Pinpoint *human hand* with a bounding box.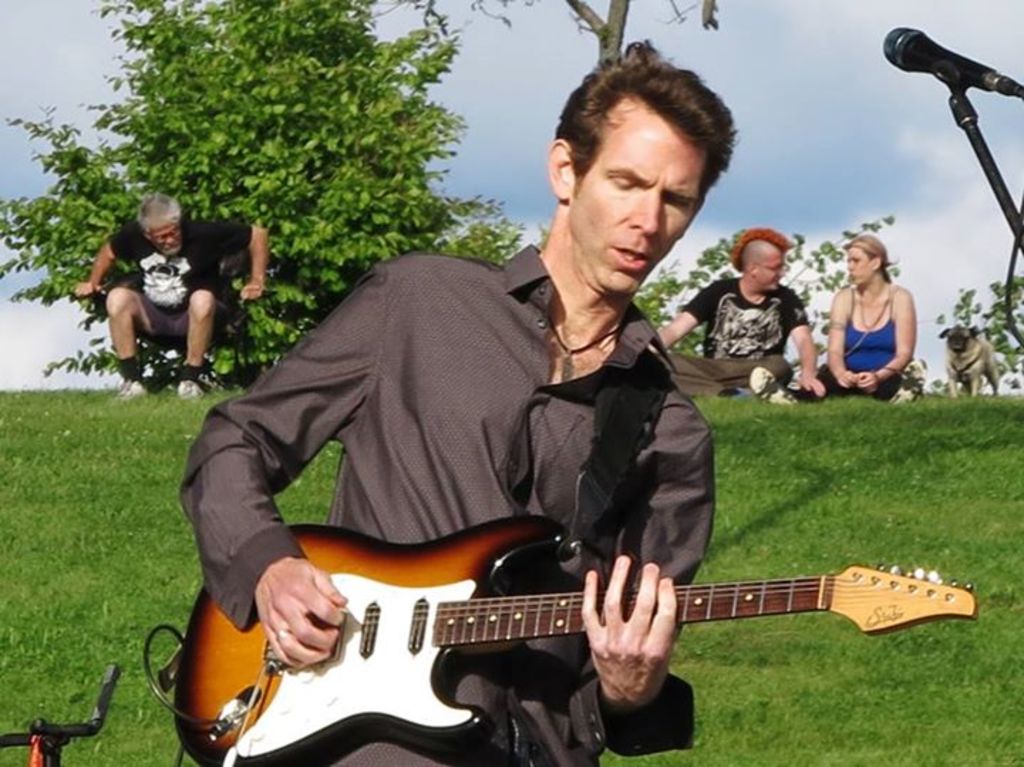
[577,554,684,706].
